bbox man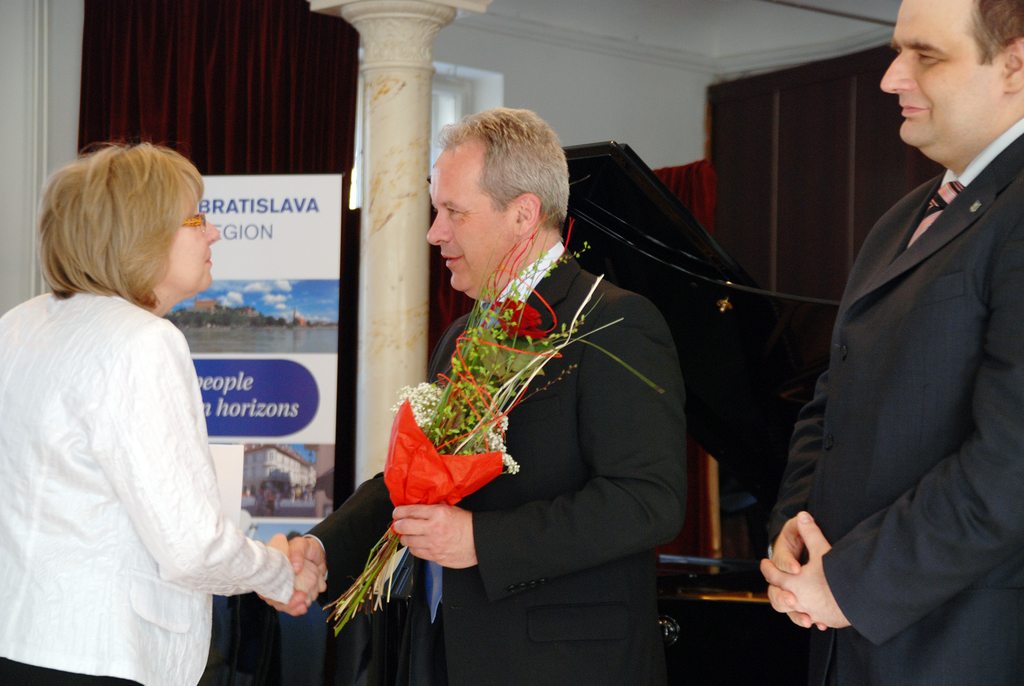
<box>269,105,684,685</box>
